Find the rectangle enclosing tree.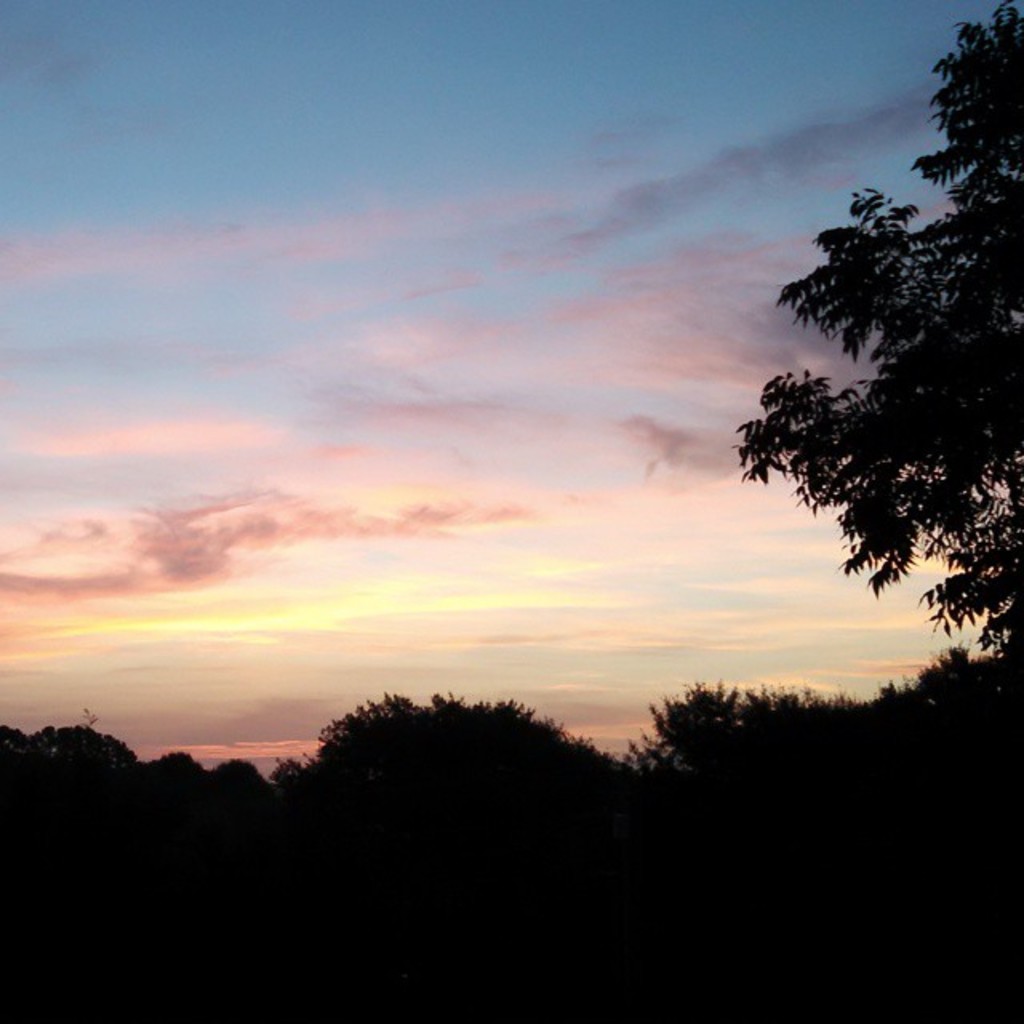
<box>723,0,1022,702</box>.
